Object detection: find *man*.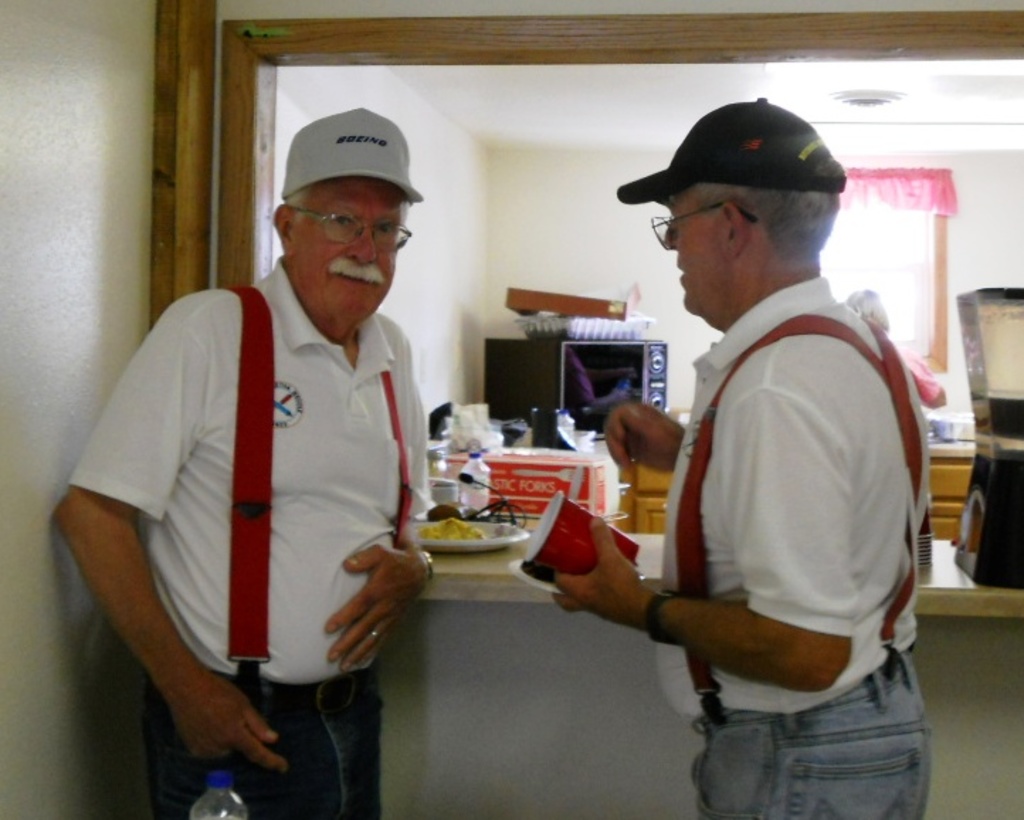
550:95:932:819.
